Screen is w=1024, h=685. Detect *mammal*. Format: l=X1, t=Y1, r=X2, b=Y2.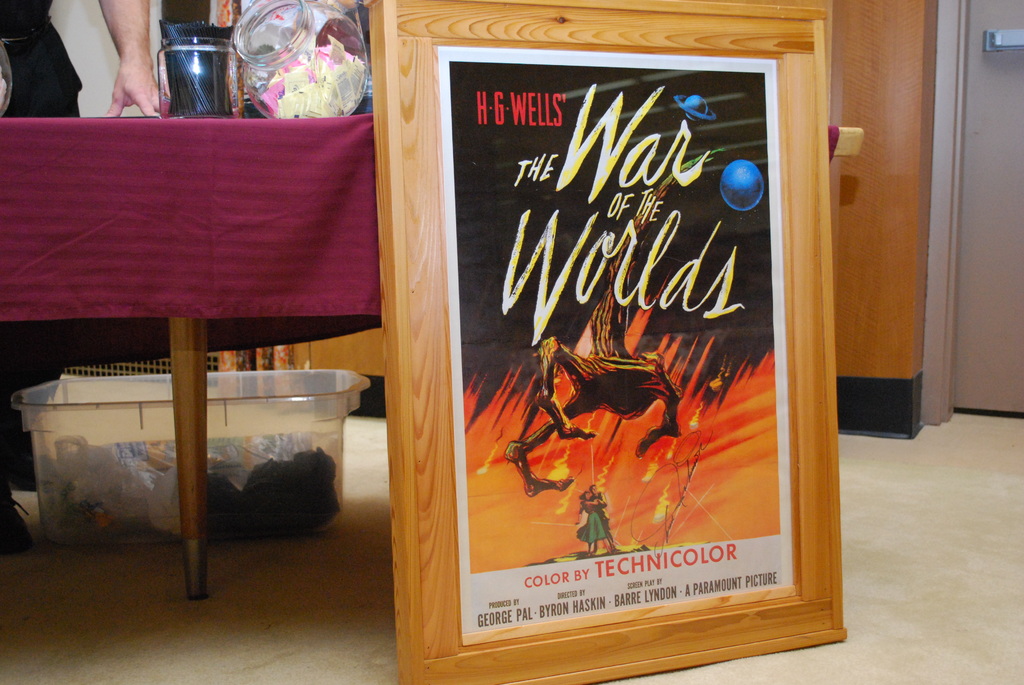
l=0, t=0, r=161, b=542.
